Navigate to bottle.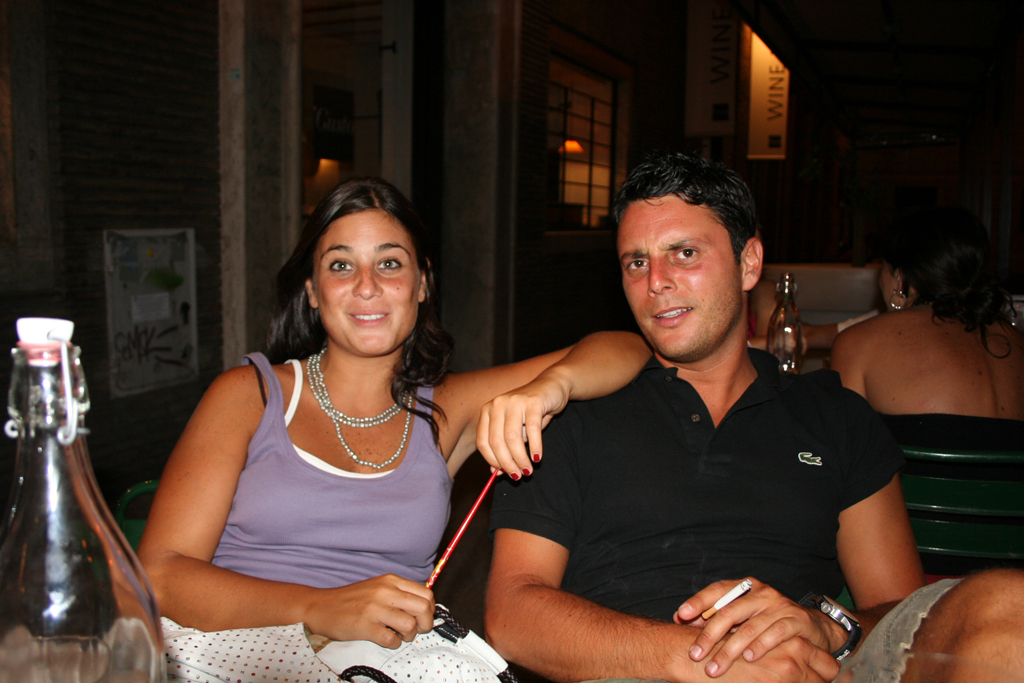
Navigation target: locate(751, 276, 812, 379).
